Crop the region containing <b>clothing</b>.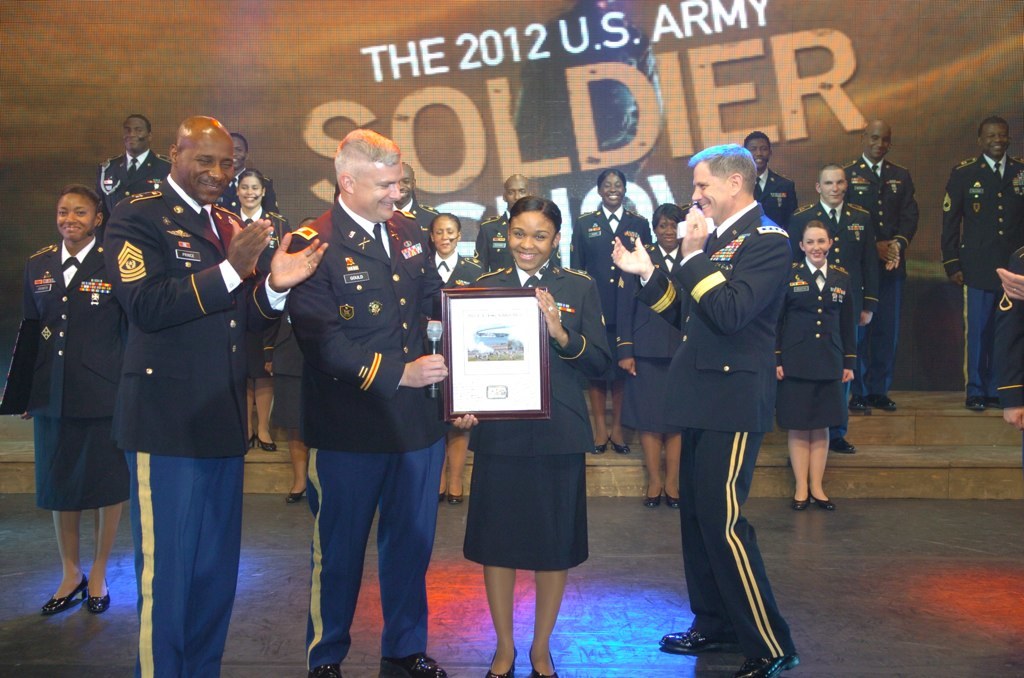
Crop region: <box>98,152,170,243</box>.
